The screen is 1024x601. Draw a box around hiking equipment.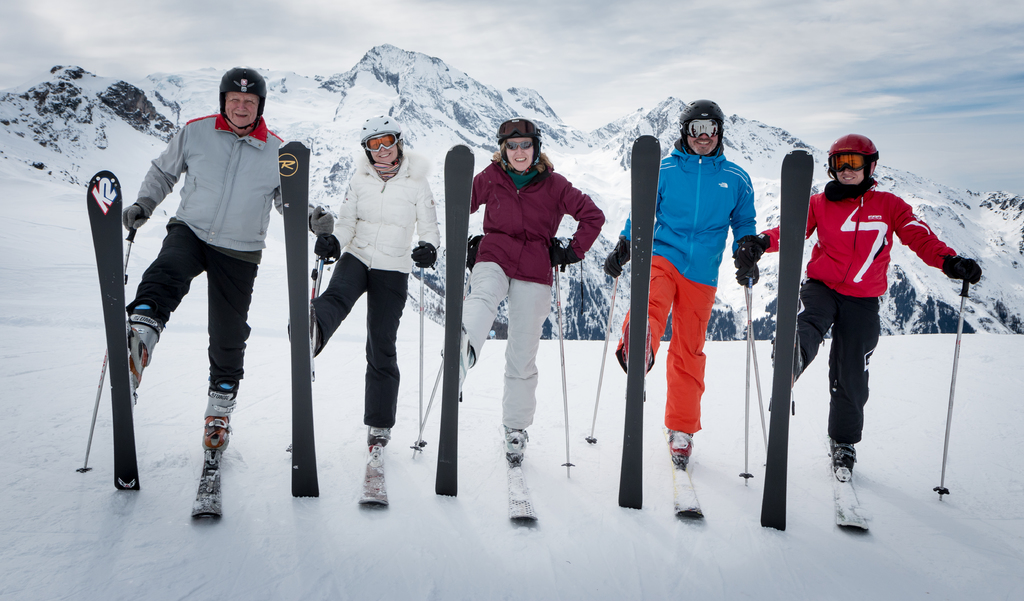
bbox=(277, 132, 320, 502).
